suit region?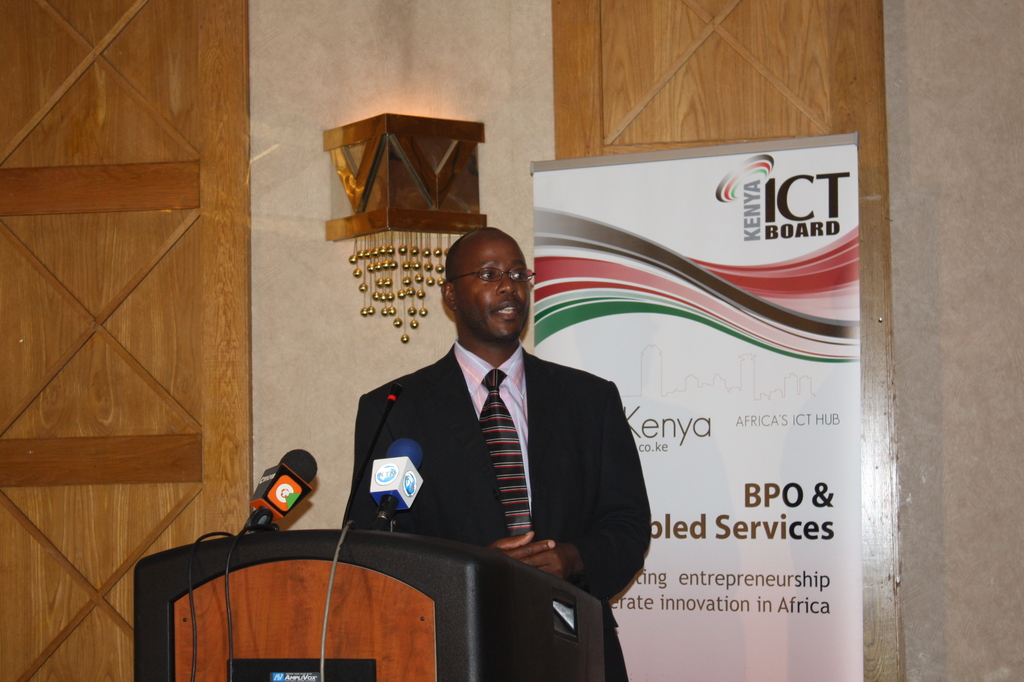
[341, 349, 656, 681]
